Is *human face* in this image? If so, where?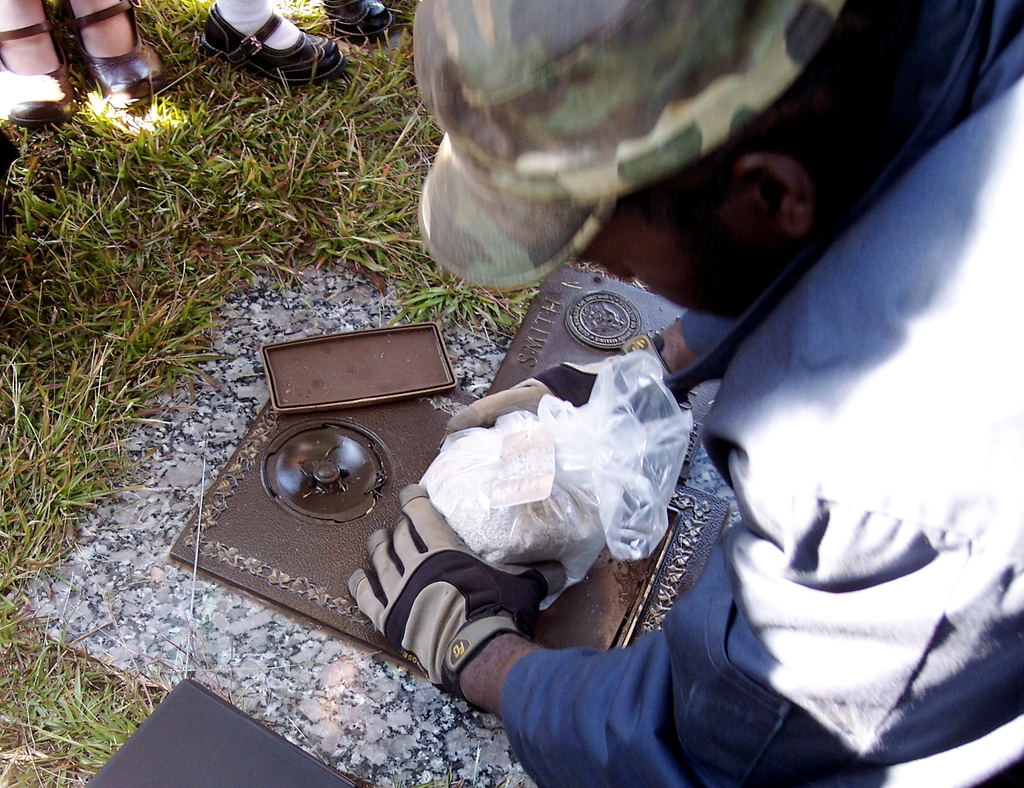
Yes, at locate(579, 201, 796, 316).
